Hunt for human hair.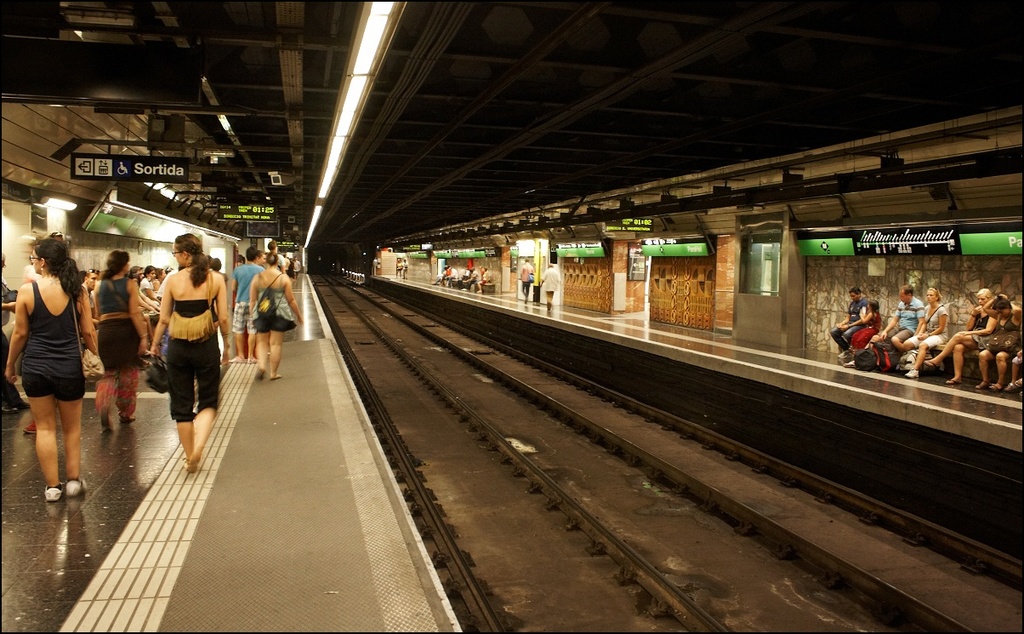
Hunted down at <bbox>245, 247, 258, 260</bbox>.
